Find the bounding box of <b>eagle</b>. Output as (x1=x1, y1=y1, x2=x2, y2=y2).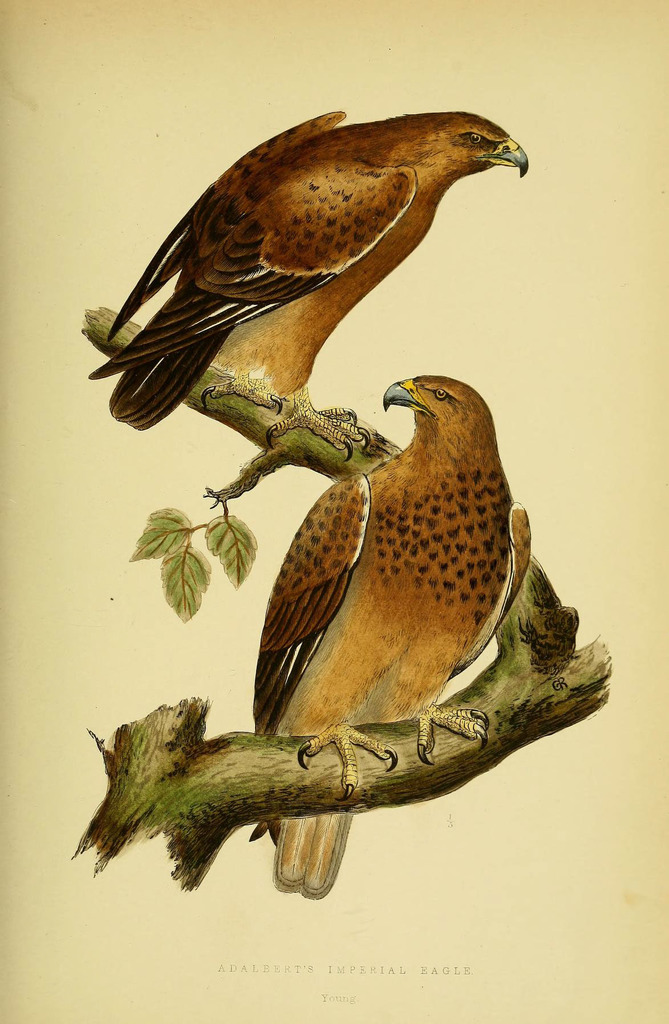
(x1=245, y1=369, x2=536, y2=904).
